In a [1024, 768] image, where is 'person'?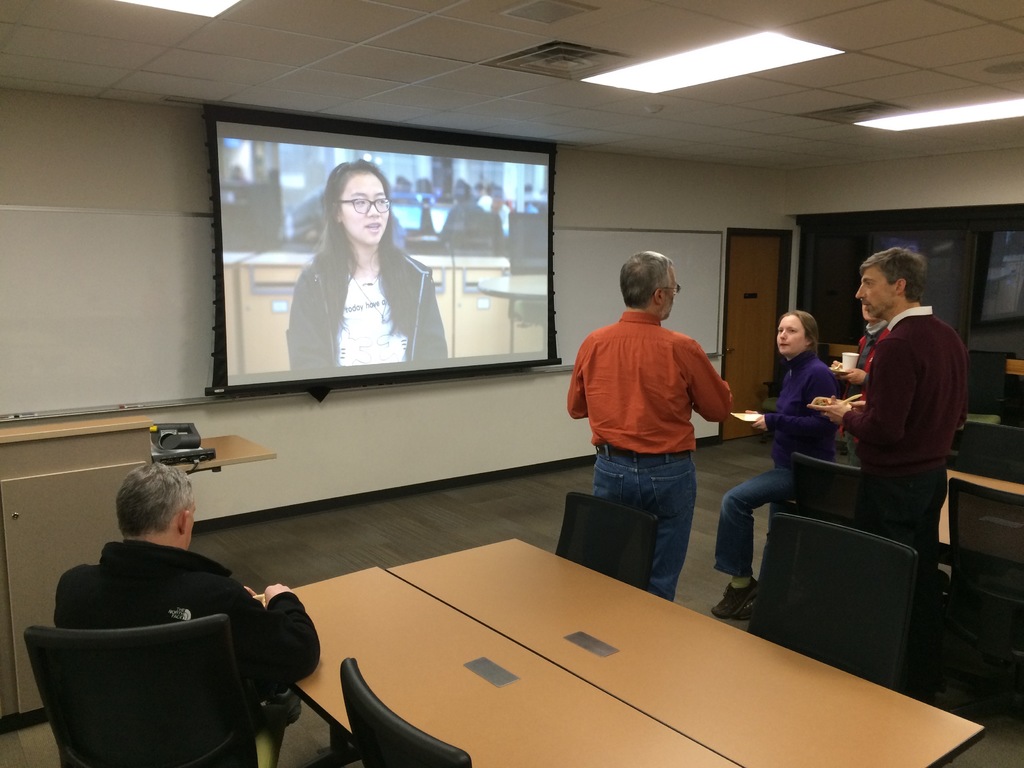
bbox=(717, 308, 843, 600).
